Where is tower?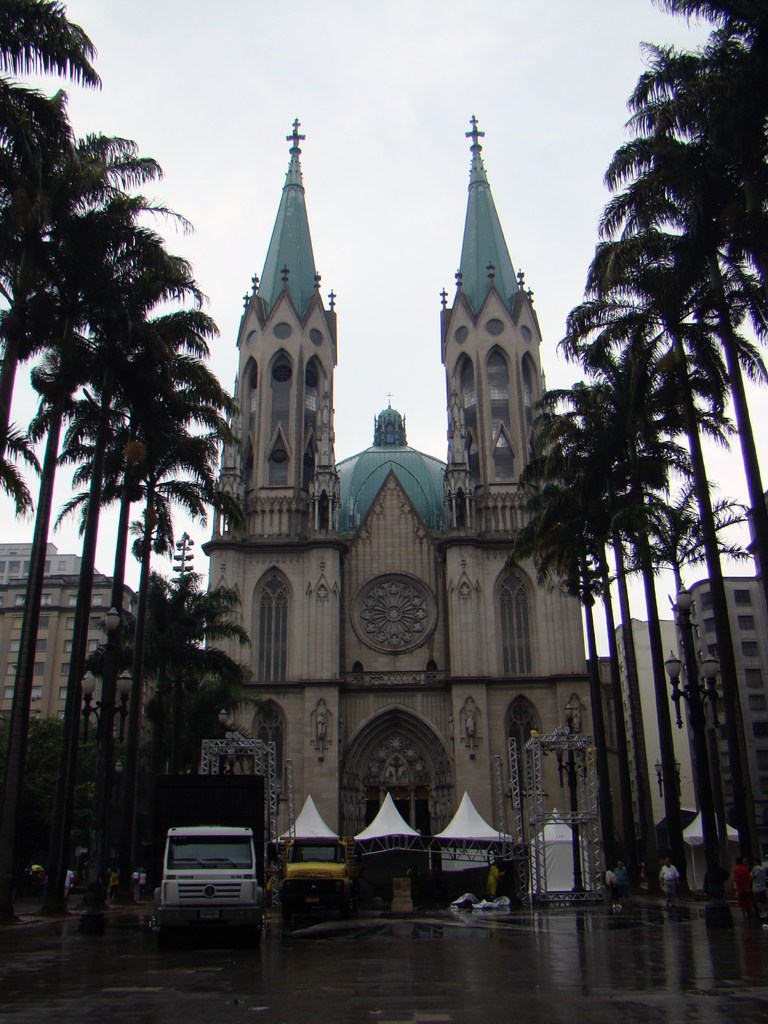
429/108/595/915.
